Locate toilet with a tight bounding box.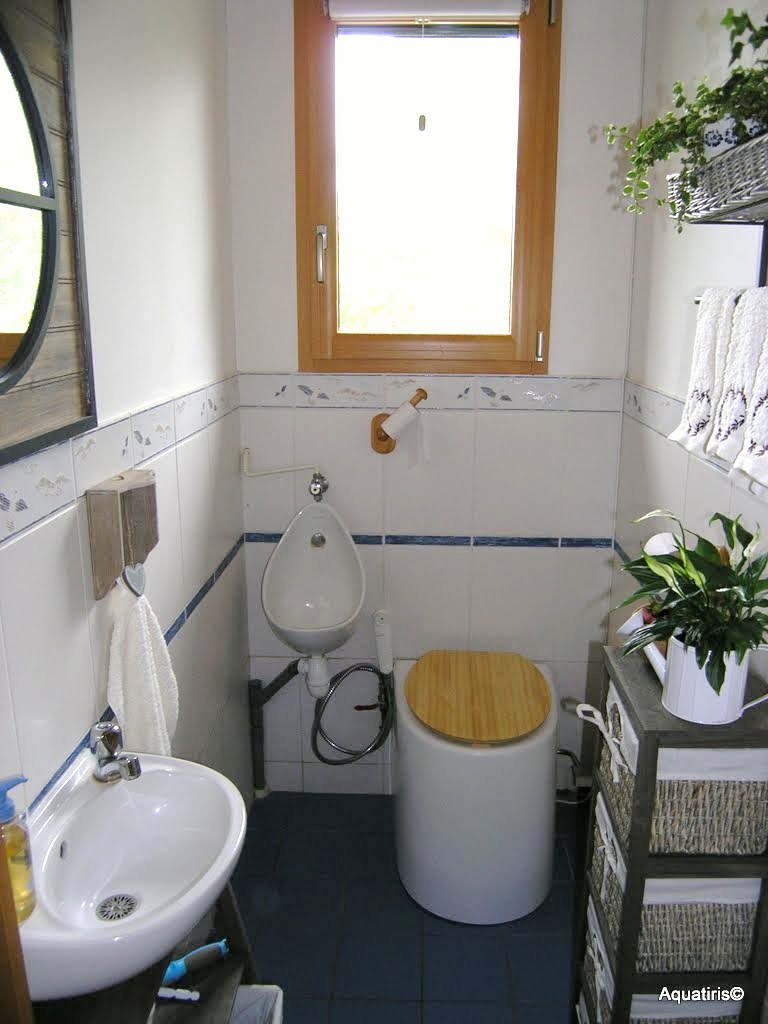
250 498 371 661.
